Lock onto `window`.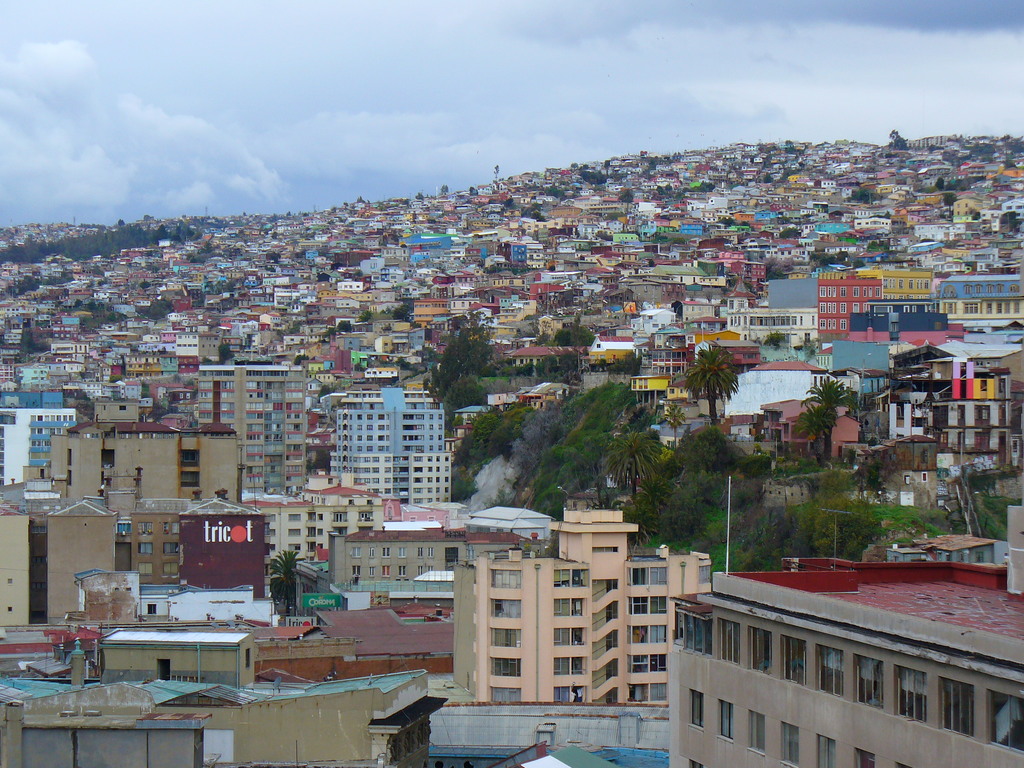
Locked: x1=821, y1=305, x2=825, y2=314.
